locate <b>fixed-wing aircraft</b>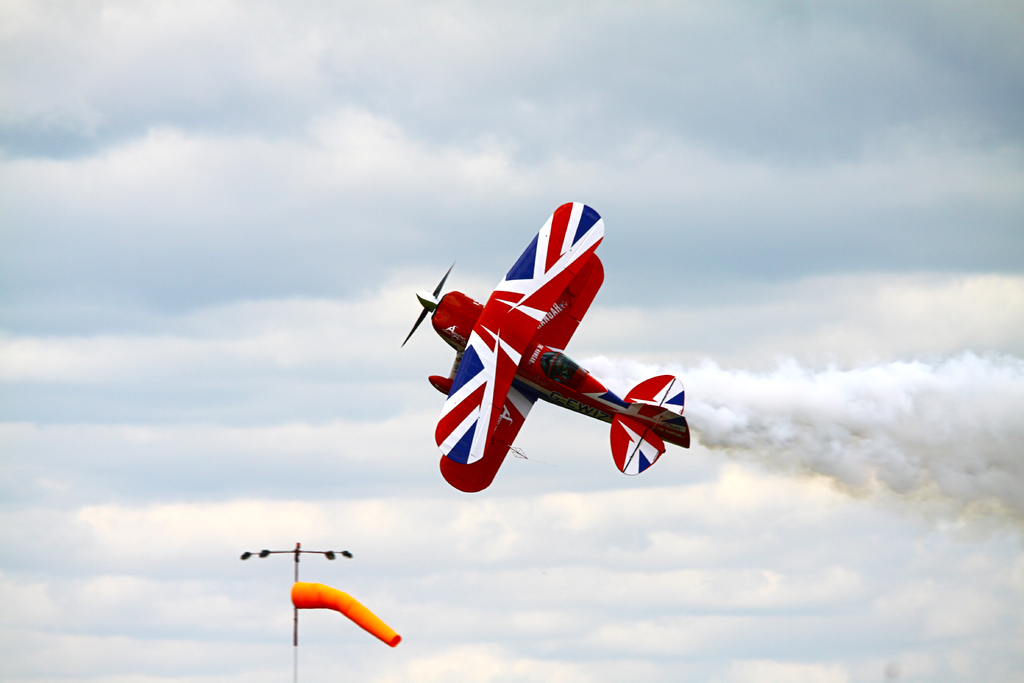
{"left": 398, "top": 197, "right": 689, "bottom": 521}
